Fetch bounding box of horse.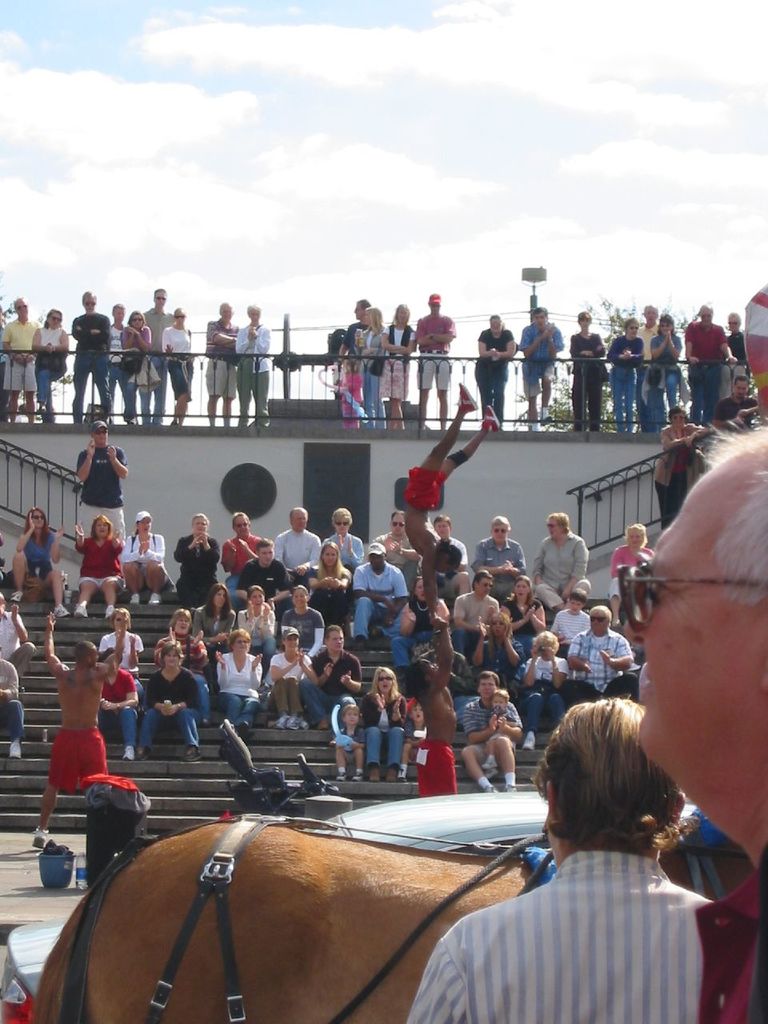
Bbox: 33, 811, 754, 1023.
